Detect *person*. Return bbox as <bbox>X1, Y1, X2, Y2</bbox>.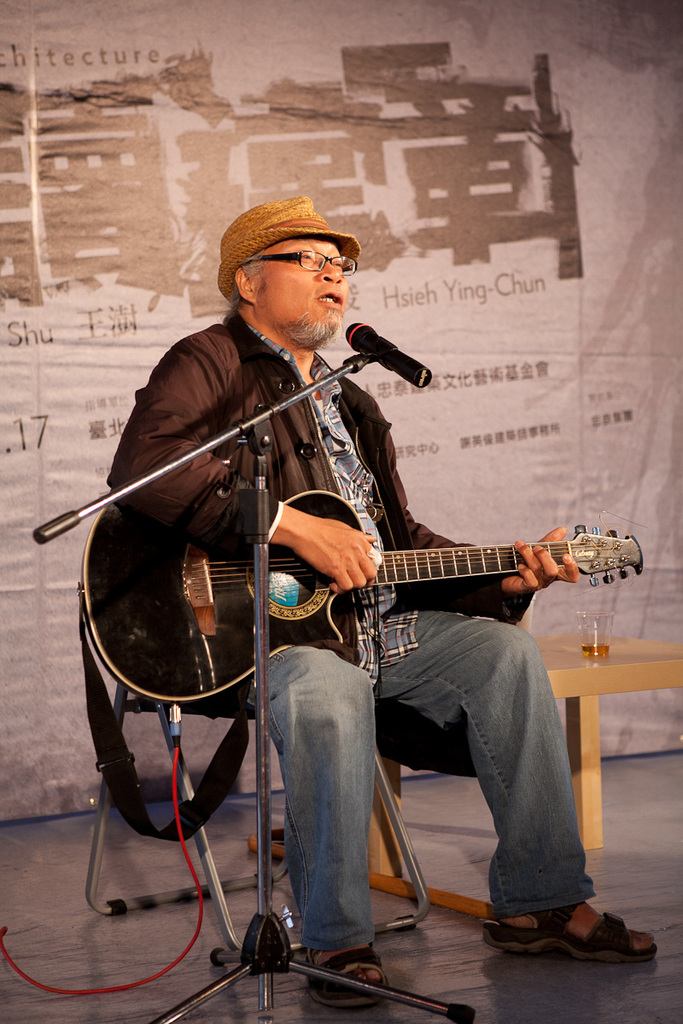
<bbox>107, 196, 656, 1023</bbox>.
